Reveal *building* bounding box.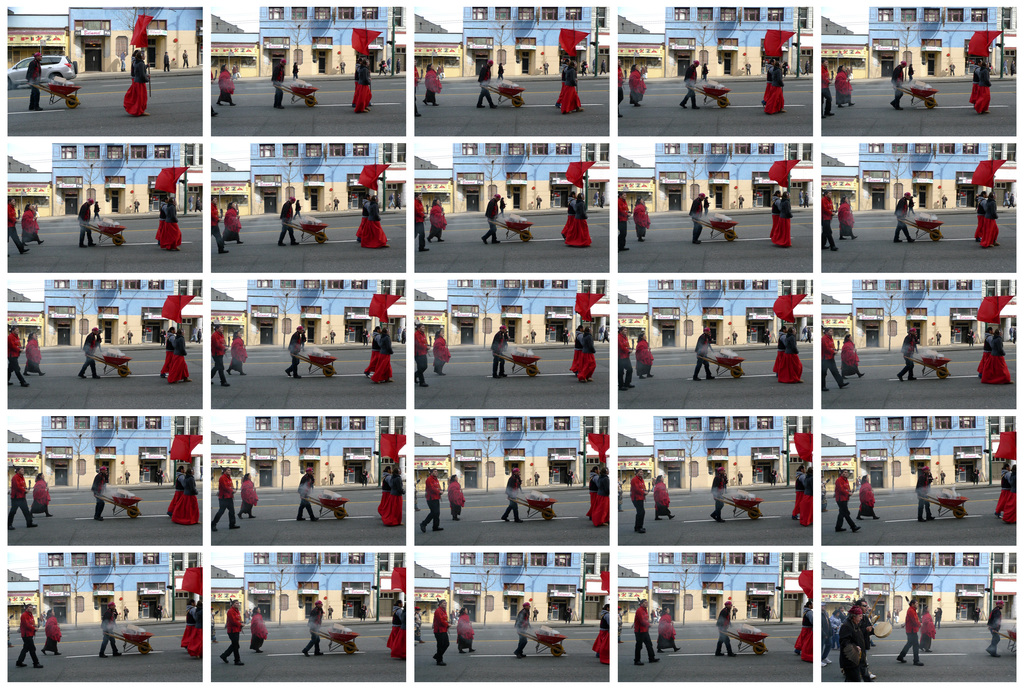
Revealed: detection(415, 279, 610, 349).
